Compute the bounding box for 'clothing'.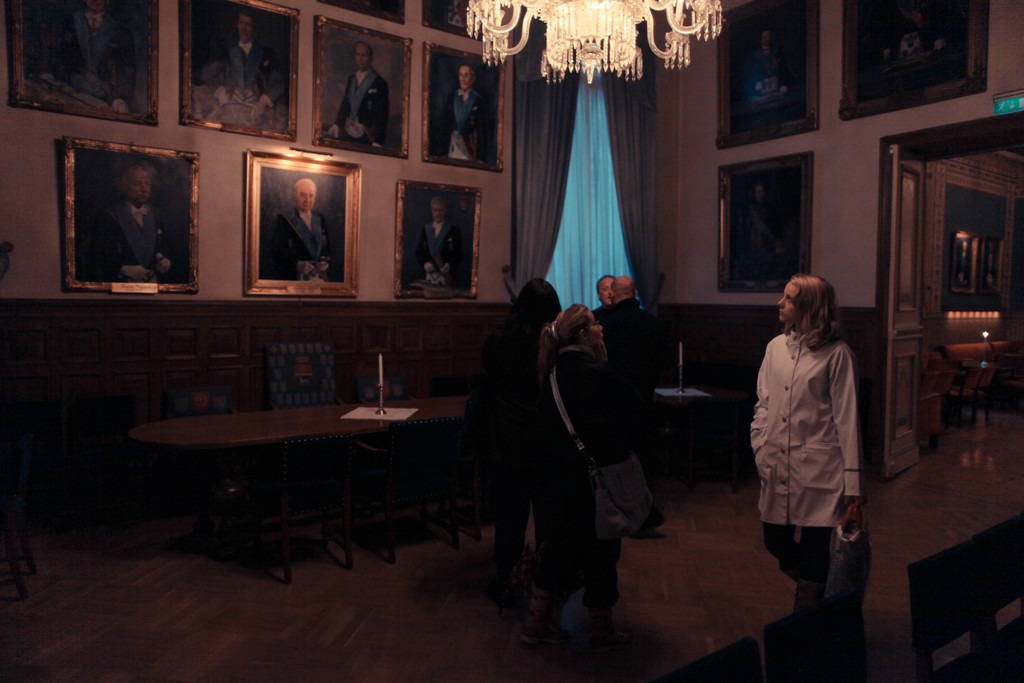
x1=223 y1=33 x2=286 y2=104.
